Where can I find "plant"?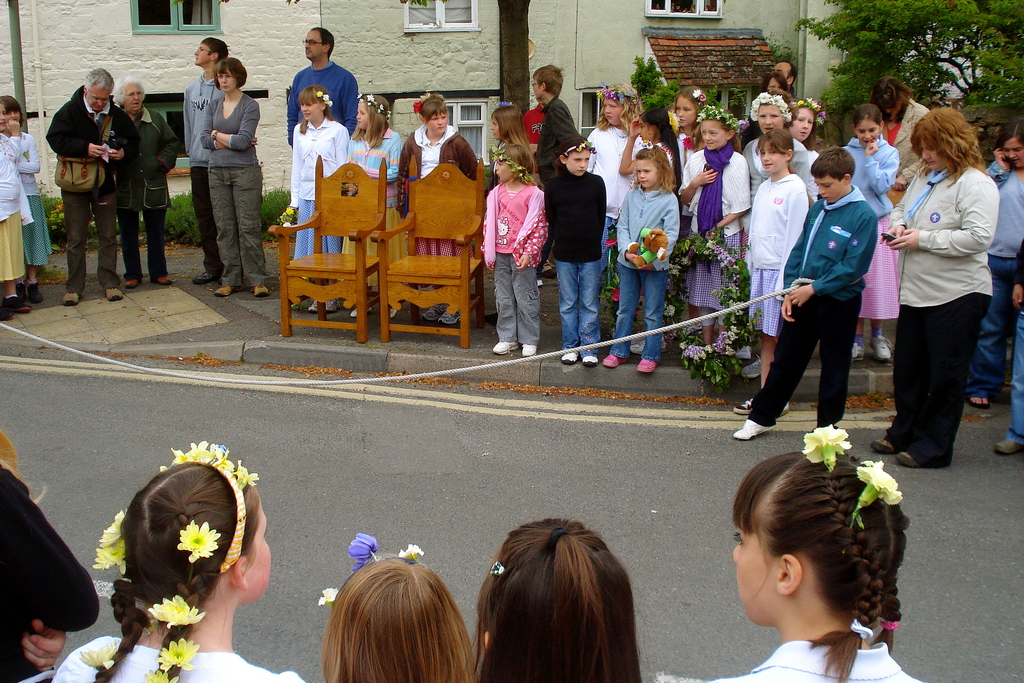
You can find it at Rect(161, 188, 200, 252).
